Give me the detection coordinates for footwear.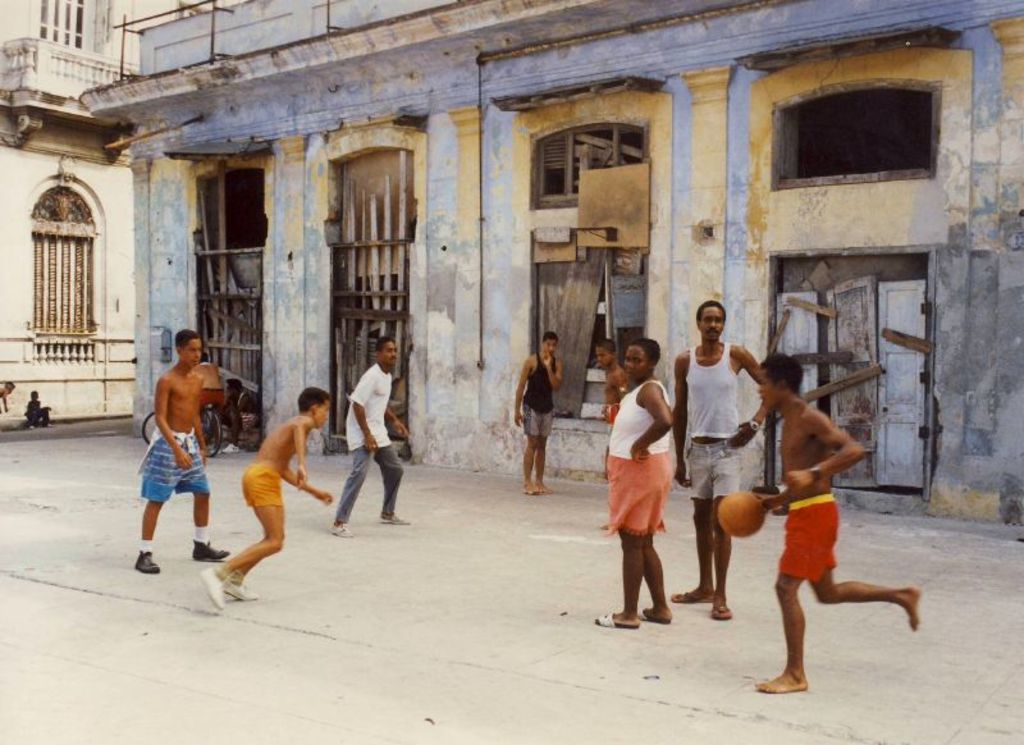
crop(133, 544, 161, 579).
